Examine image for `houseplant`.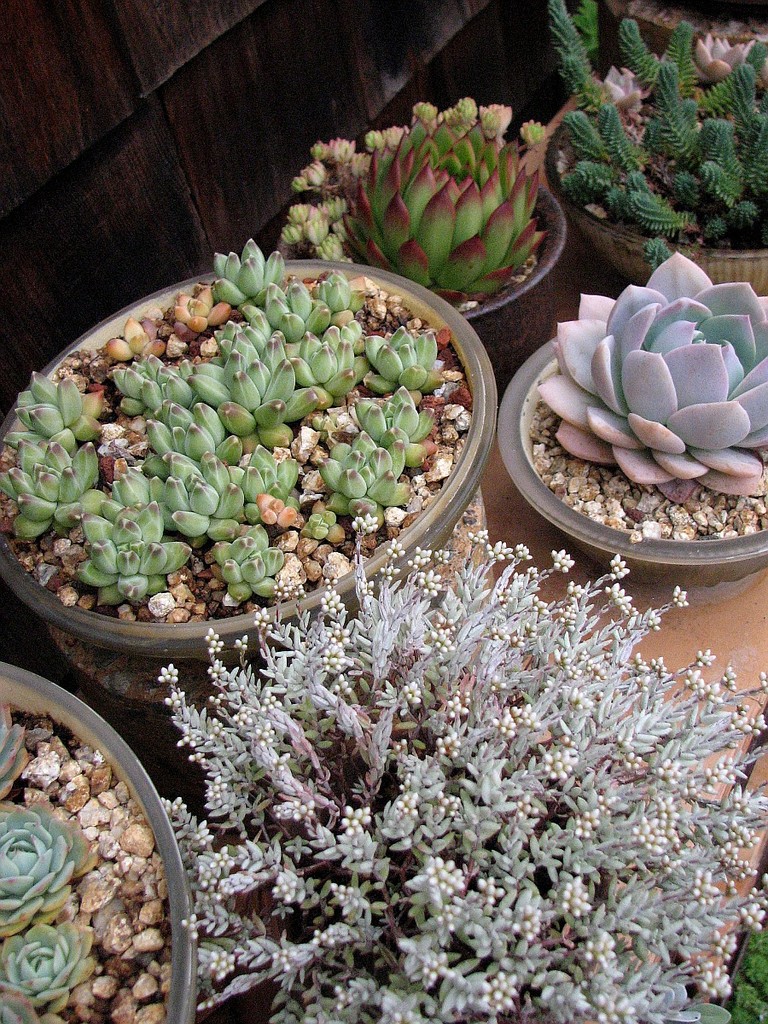
Examination result: detection(273, 94, 573, 346).
